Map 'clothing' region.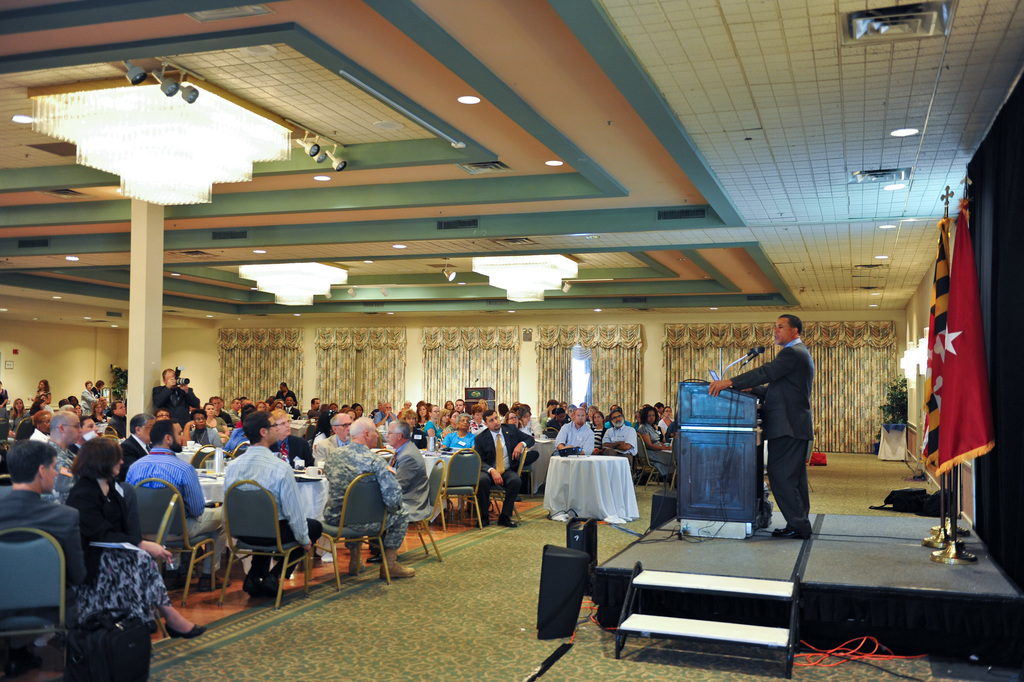
Mapped to box(556, 425, 594, 451).
